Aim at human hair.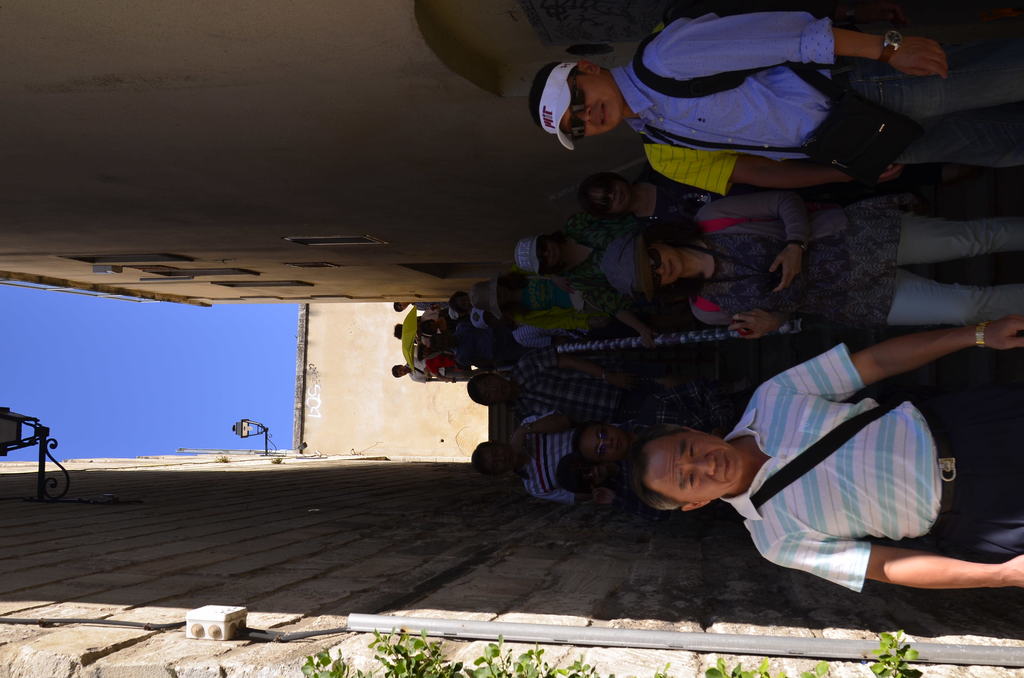
Aimed at {"x1": 470, "y1": 373, "x2": 516, "y2": 404}.
